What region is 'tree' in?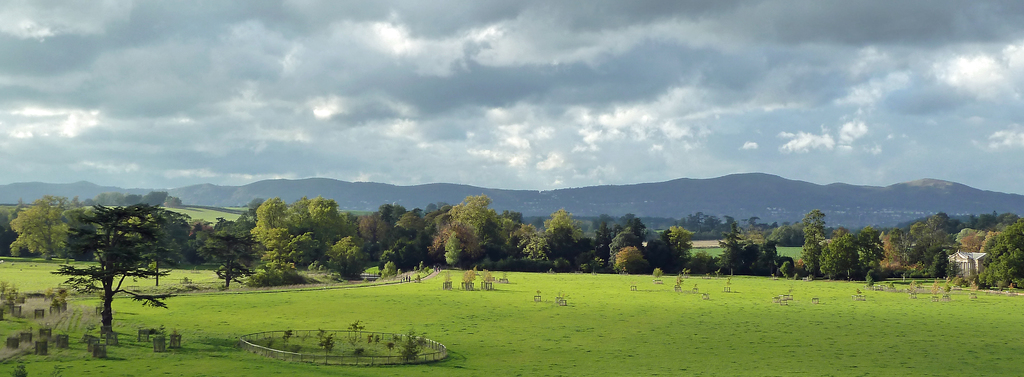
box=[0, 193, 87, 268].
